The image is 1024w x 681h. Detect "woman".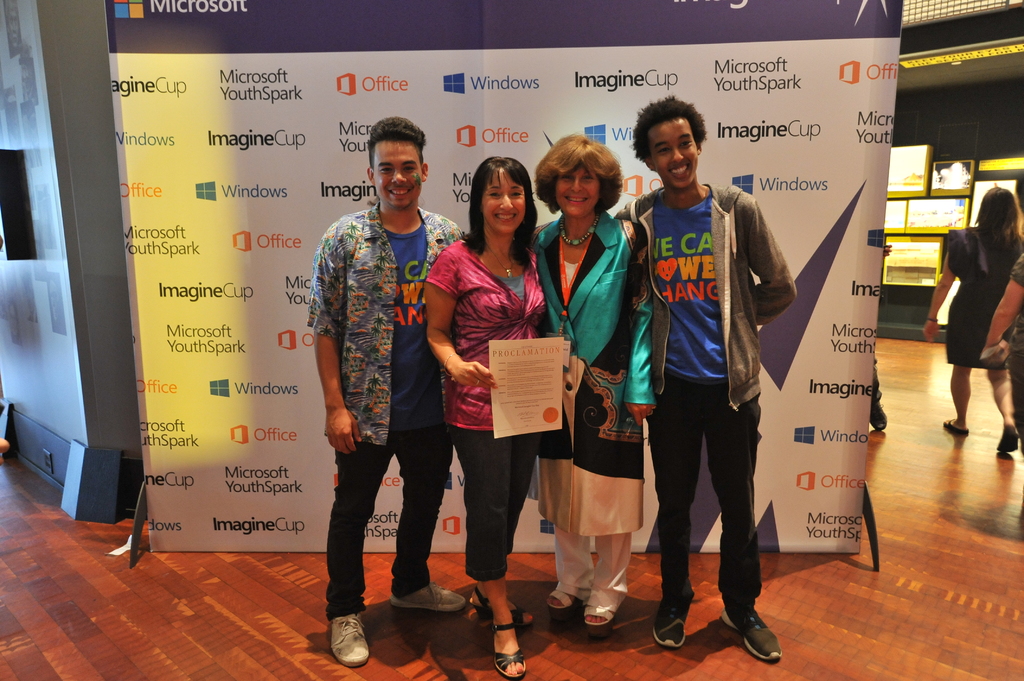
Detection: <bbox>519, 131, 656, 652</bbox>.
